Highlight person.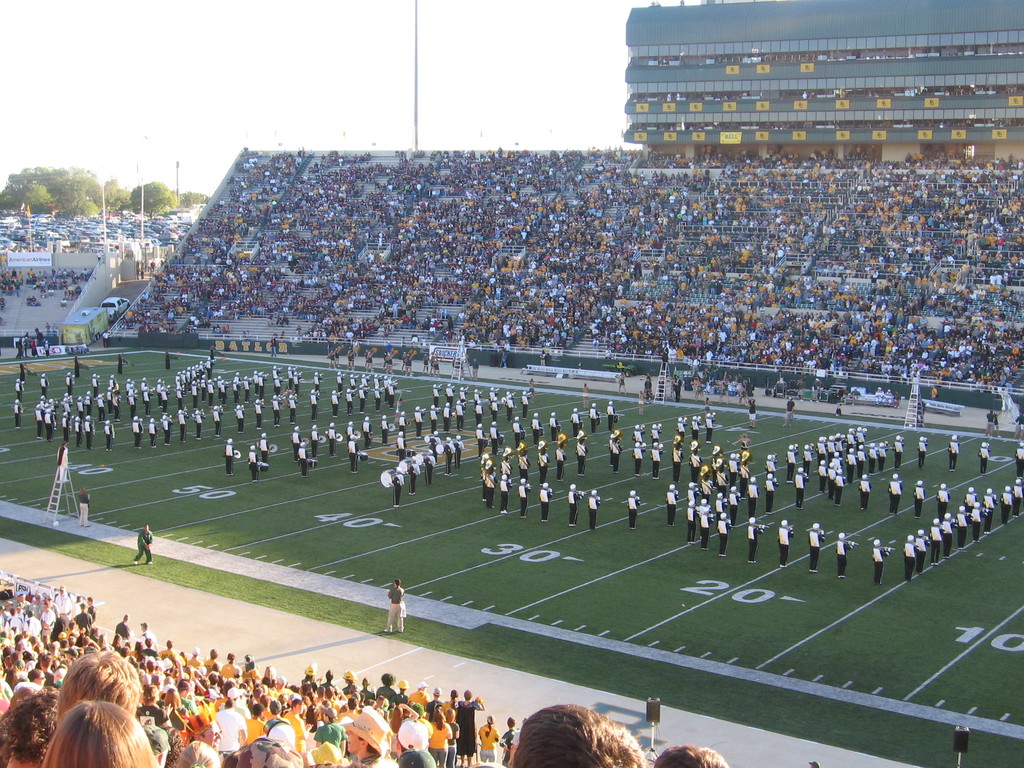
Highlighted region: crop(518, 473, 529, 513).
